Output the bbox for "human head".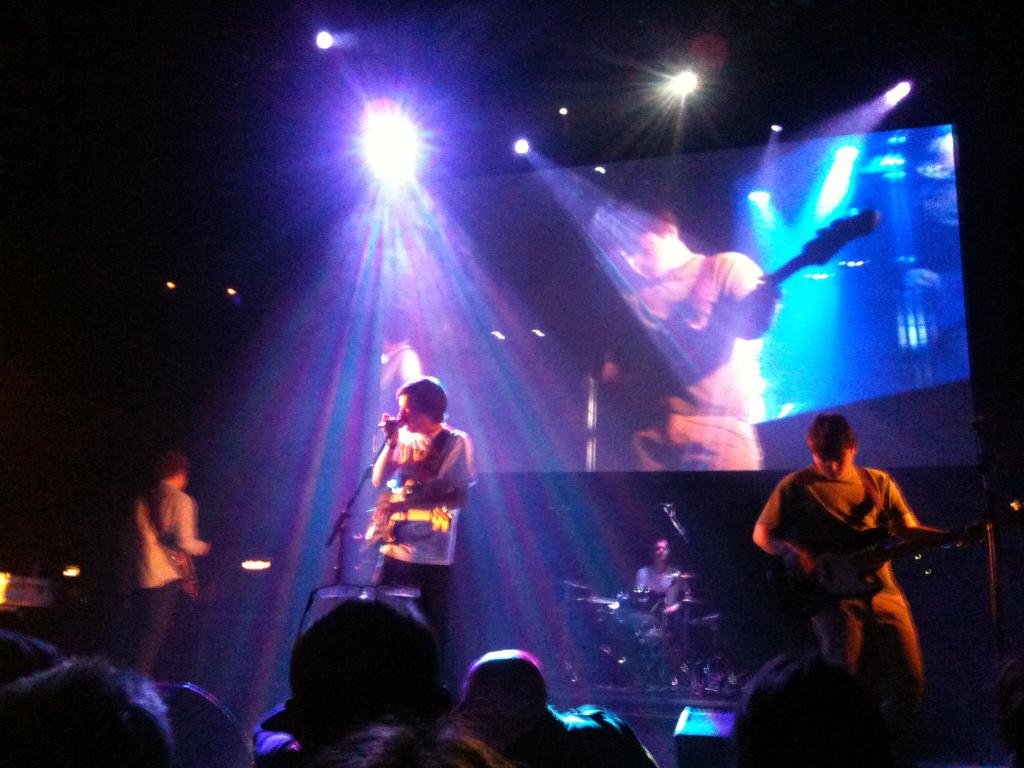
rect(461, 651, 550, 733).
